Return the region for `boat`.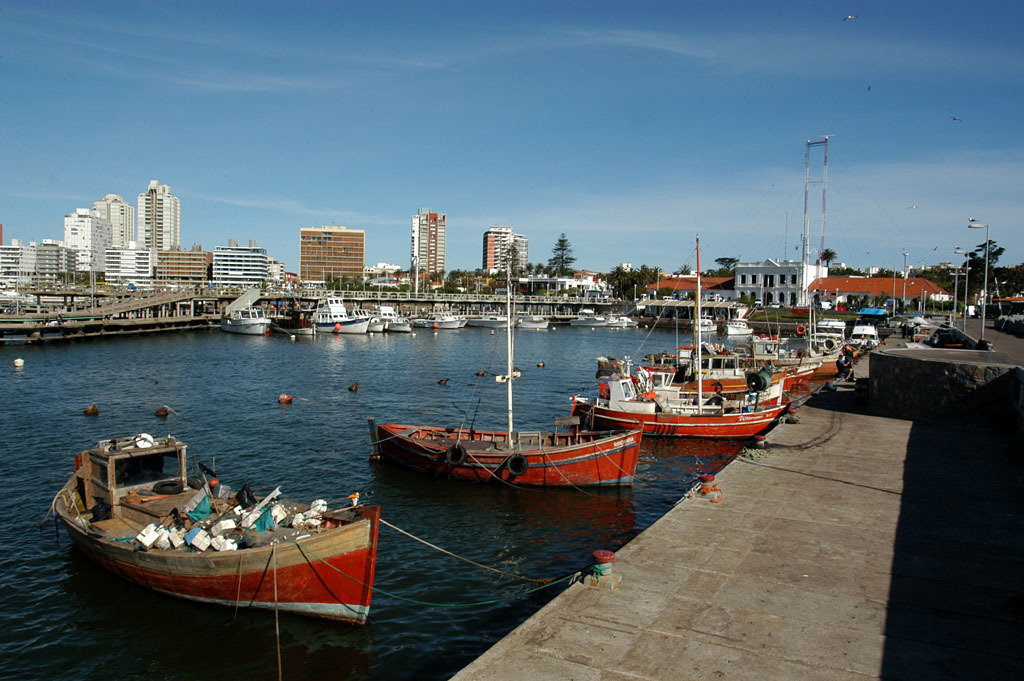
(x1=54, y1=418, x2=374, y2=630).
